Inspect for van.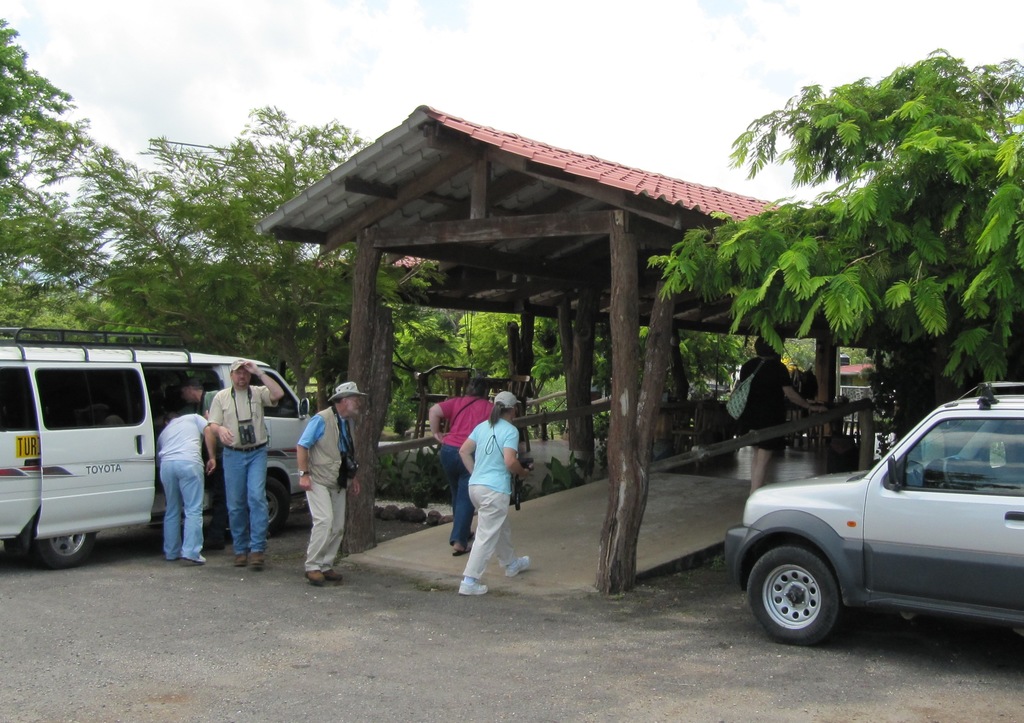
Inspection: 0, 329, 313, 567.
